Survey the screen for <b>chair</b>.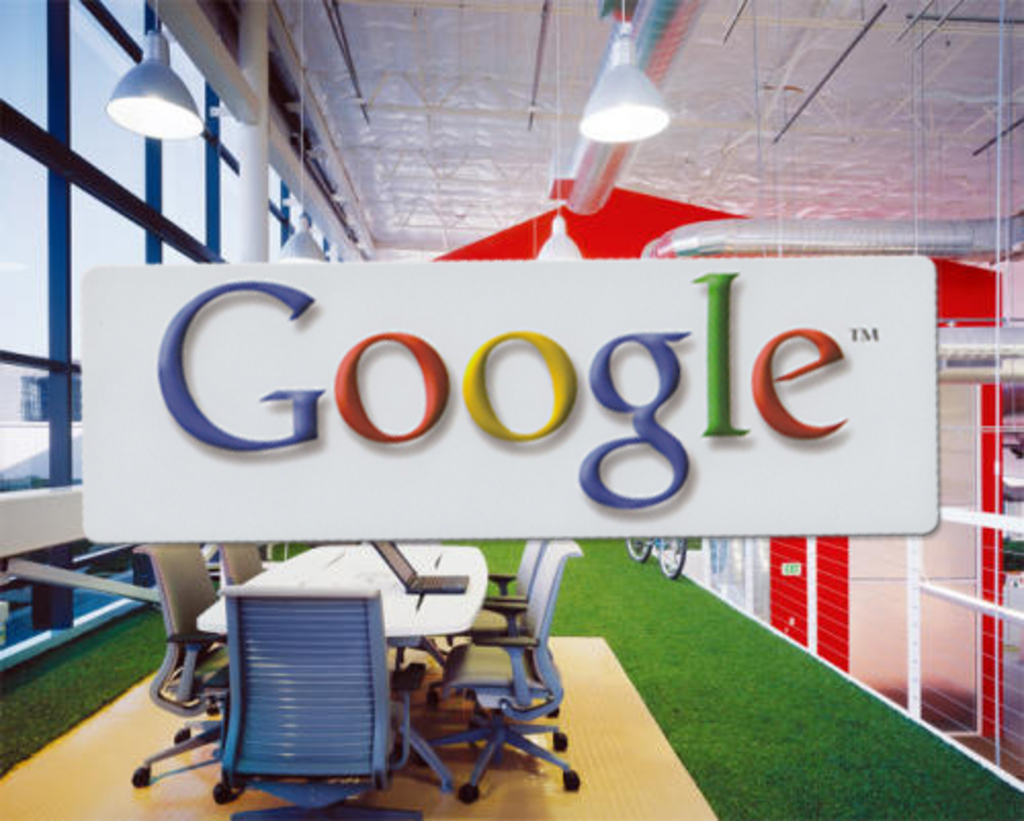
Survey found: (left=215, top=551, right=504, bottom=820).
